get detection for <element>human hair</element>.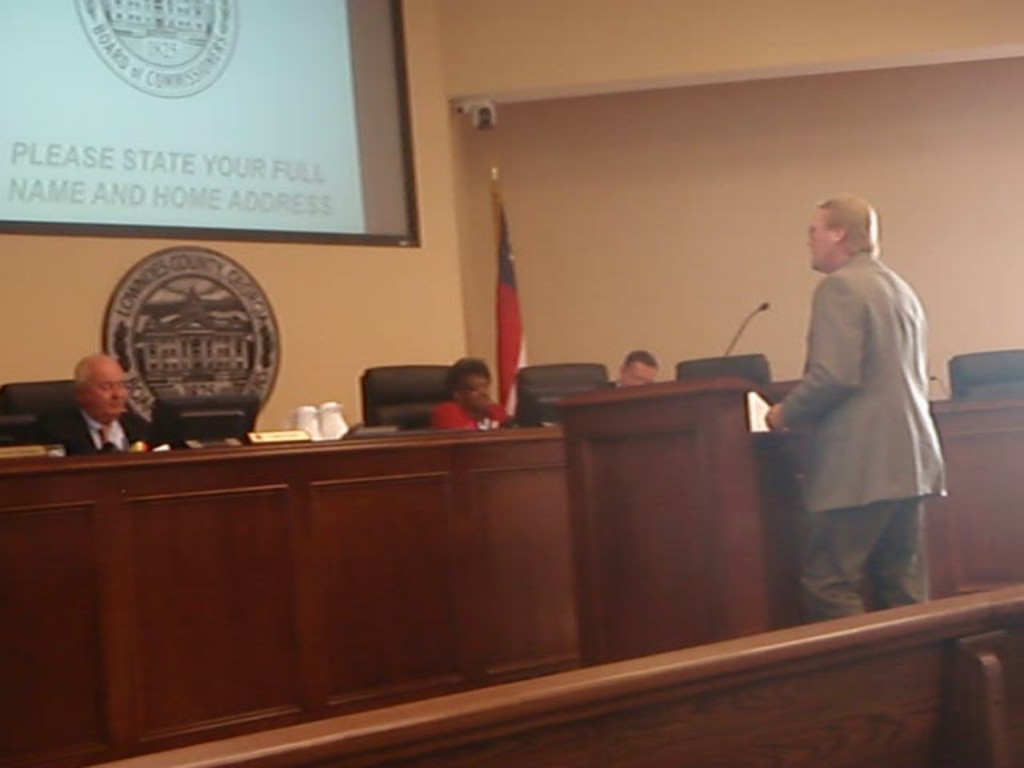
Detection: region(813, 192, 893, 274).
